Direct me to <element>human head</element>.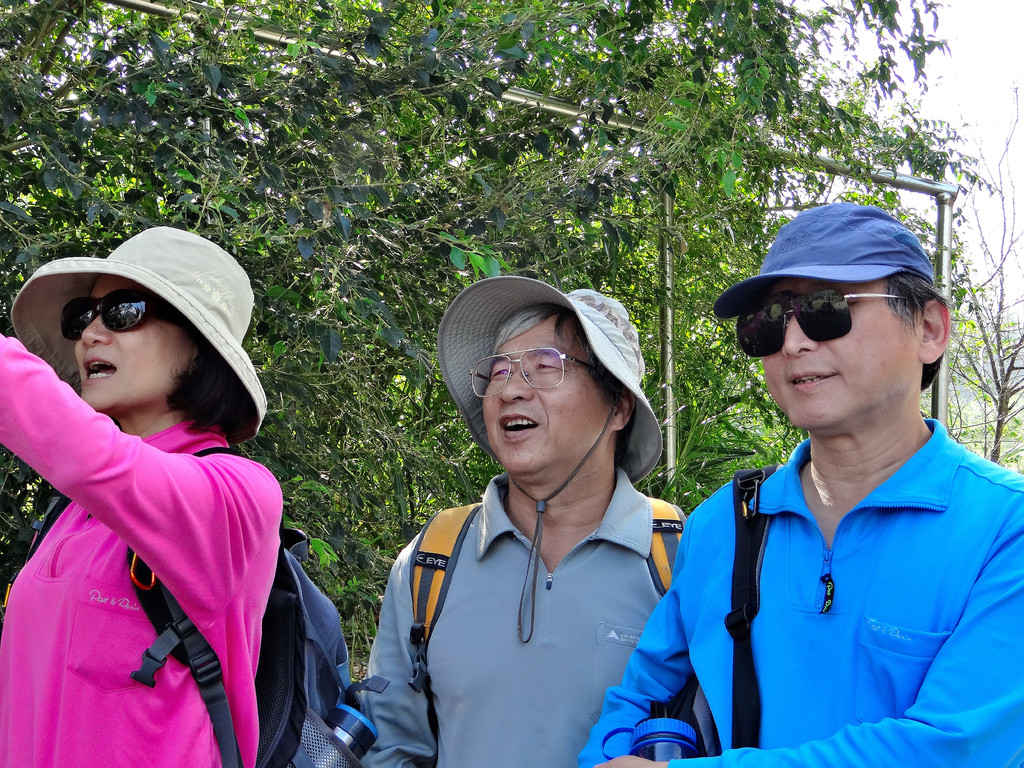
Direction: {"x1": 426, "y1": 276, "x2": 656, "y2": 484}.
